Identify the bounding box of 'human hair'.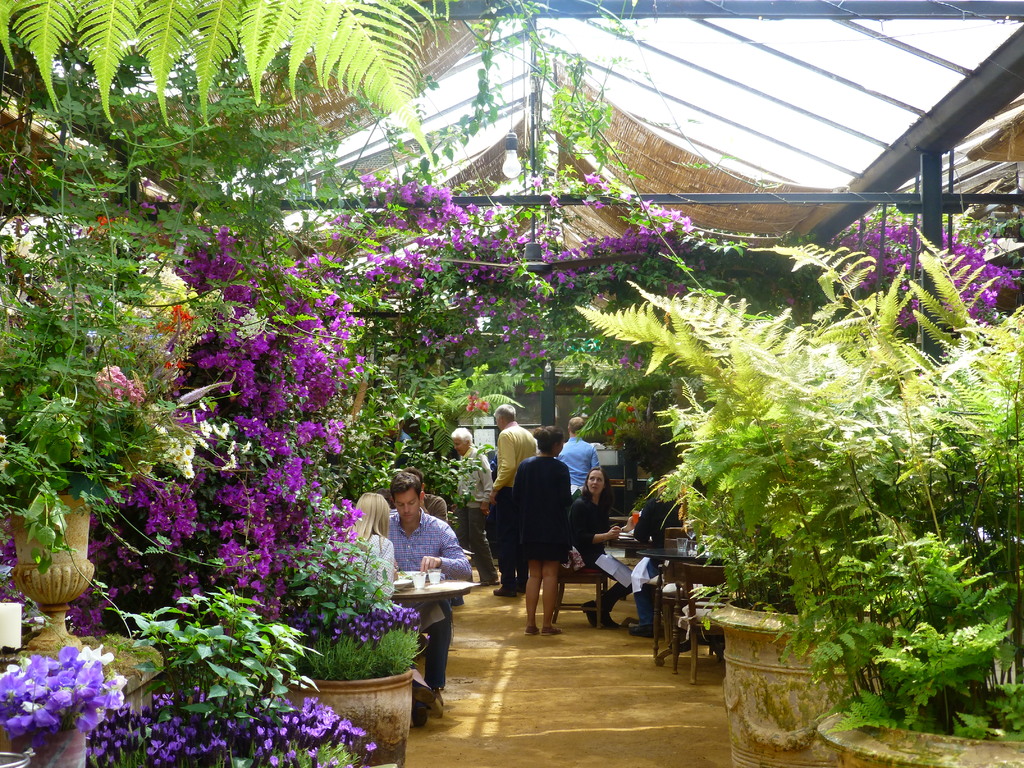
x1=570 y1=415 x2=586 y2=431.
